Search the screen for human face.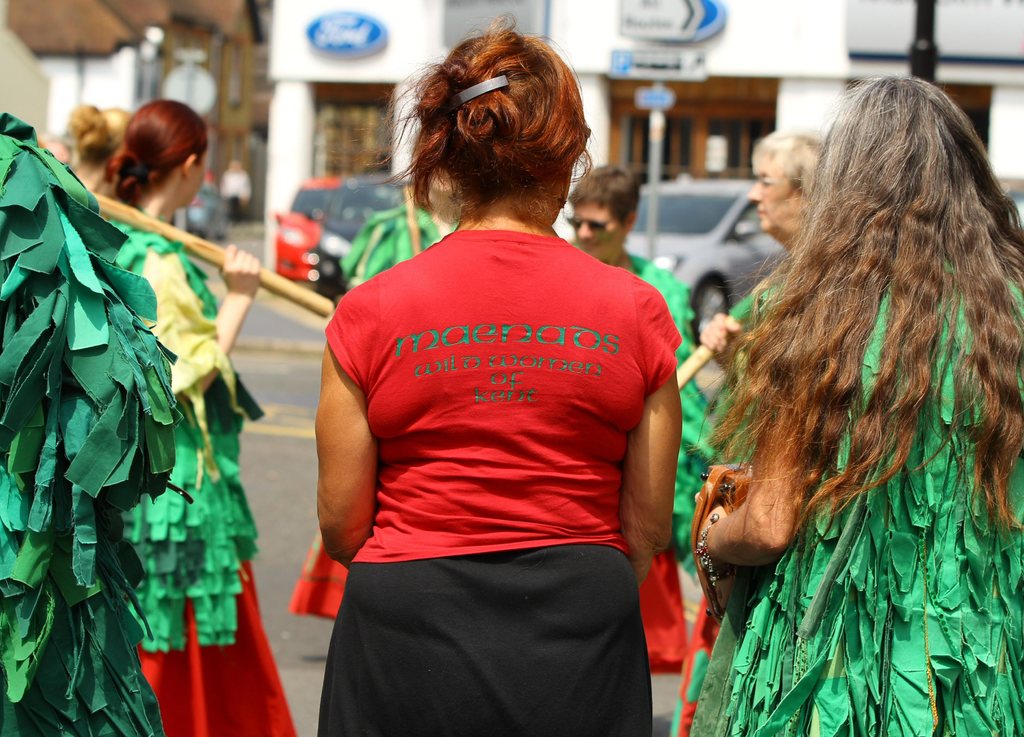
Found at {"left": 185, "top": 152, "right": 204, "bottom": 208}.
